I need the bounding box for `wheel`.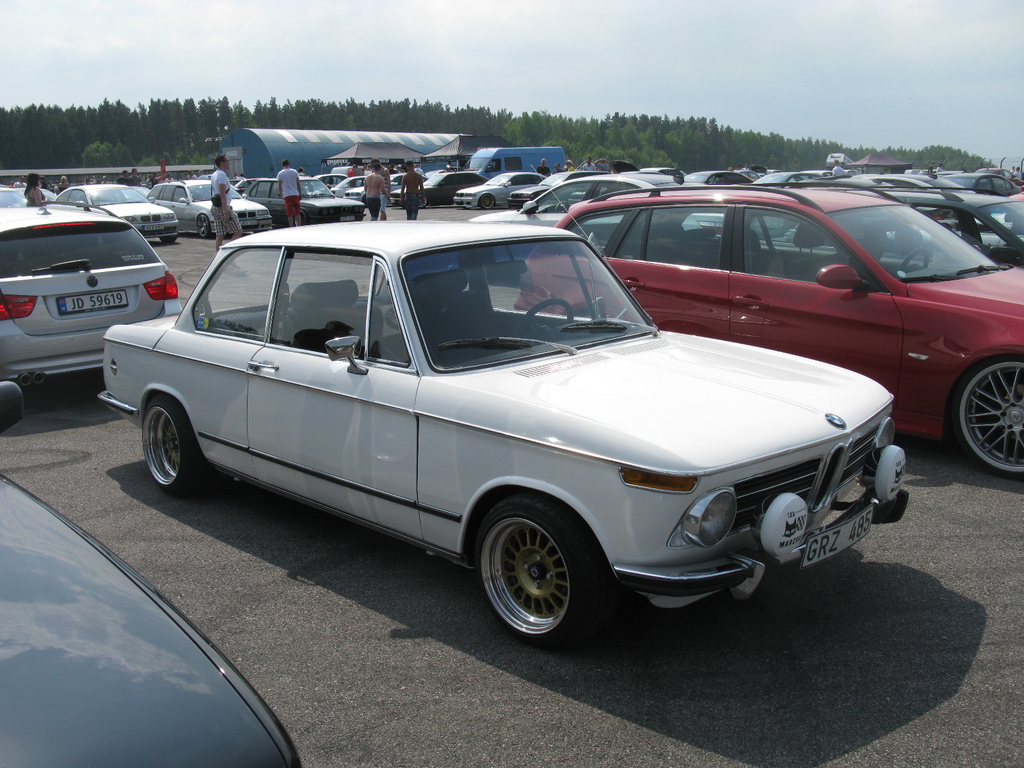
Here it is: (947, 355, 1023, 492).
